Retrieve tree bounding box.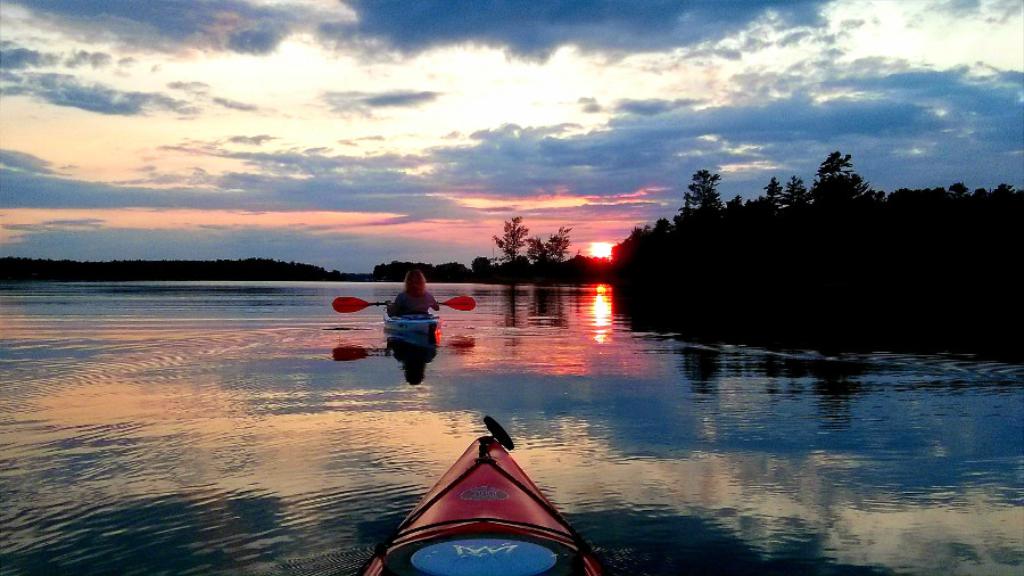
Bounding box: [x1=671, y1=155, x2=743, y2=232].
